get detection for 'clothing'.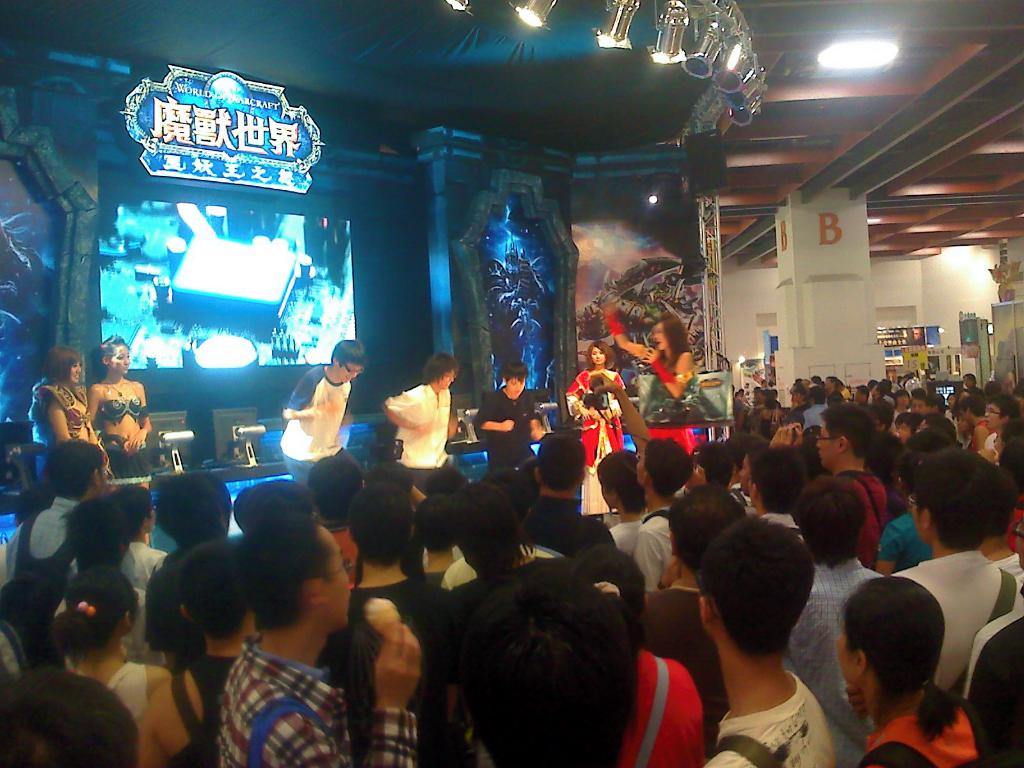
Detection: (left=330, top=572, right=463, bottom=696).
